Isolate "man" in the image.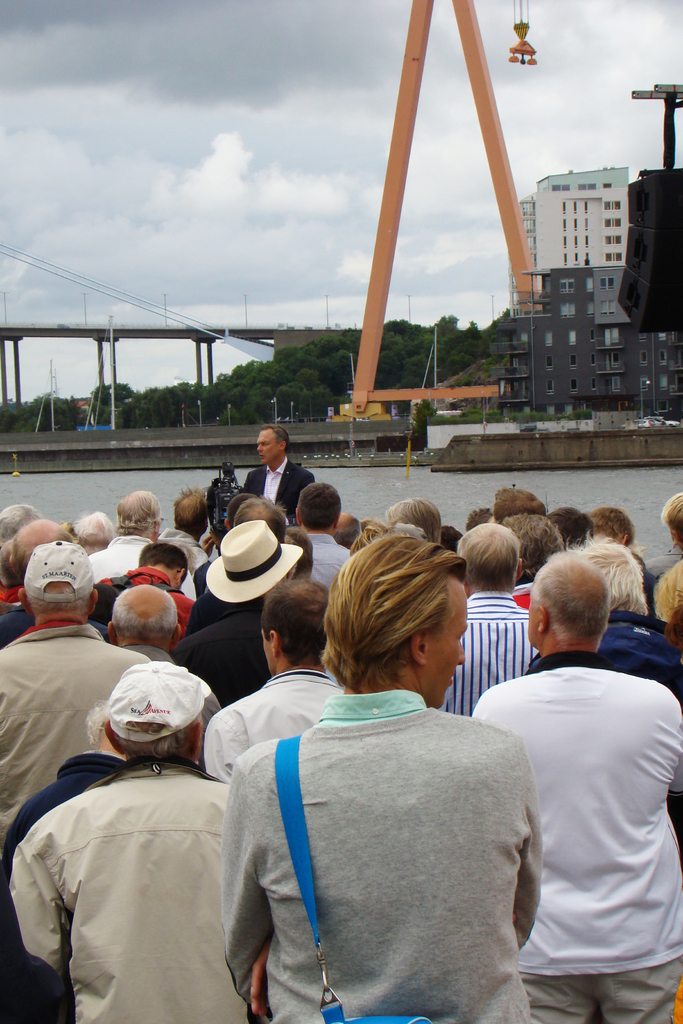
Isolated region: 92:592:211:709.
